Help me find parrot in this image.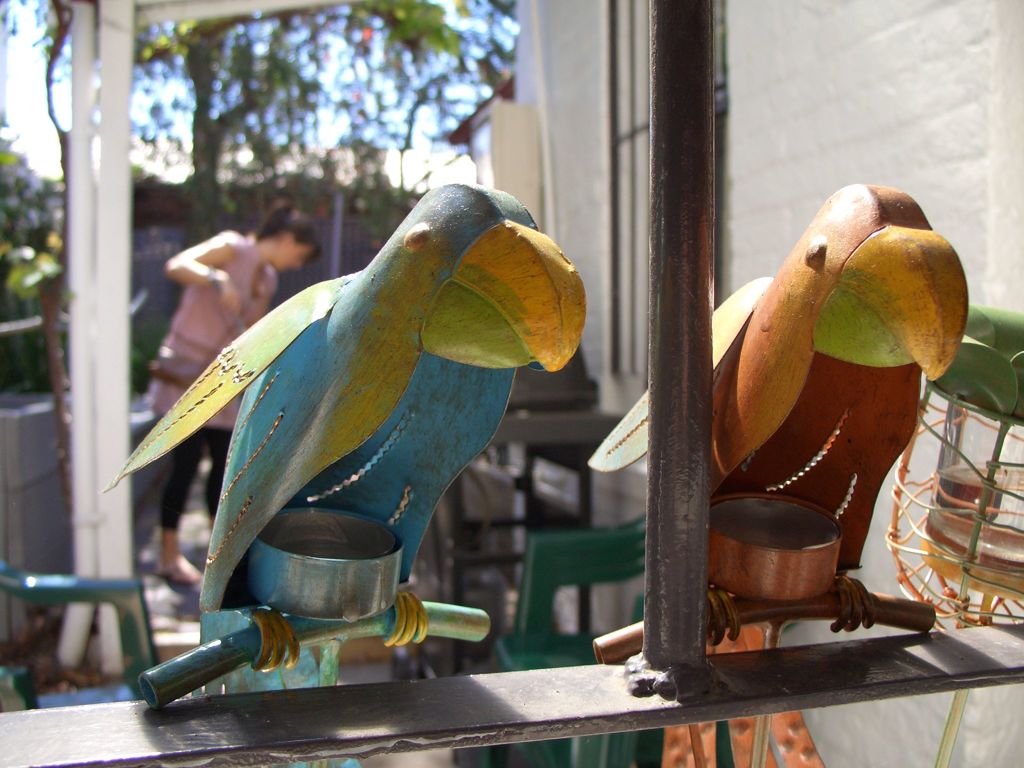
Found it: (x1=100, y1=179, x2=587, y2=767).
